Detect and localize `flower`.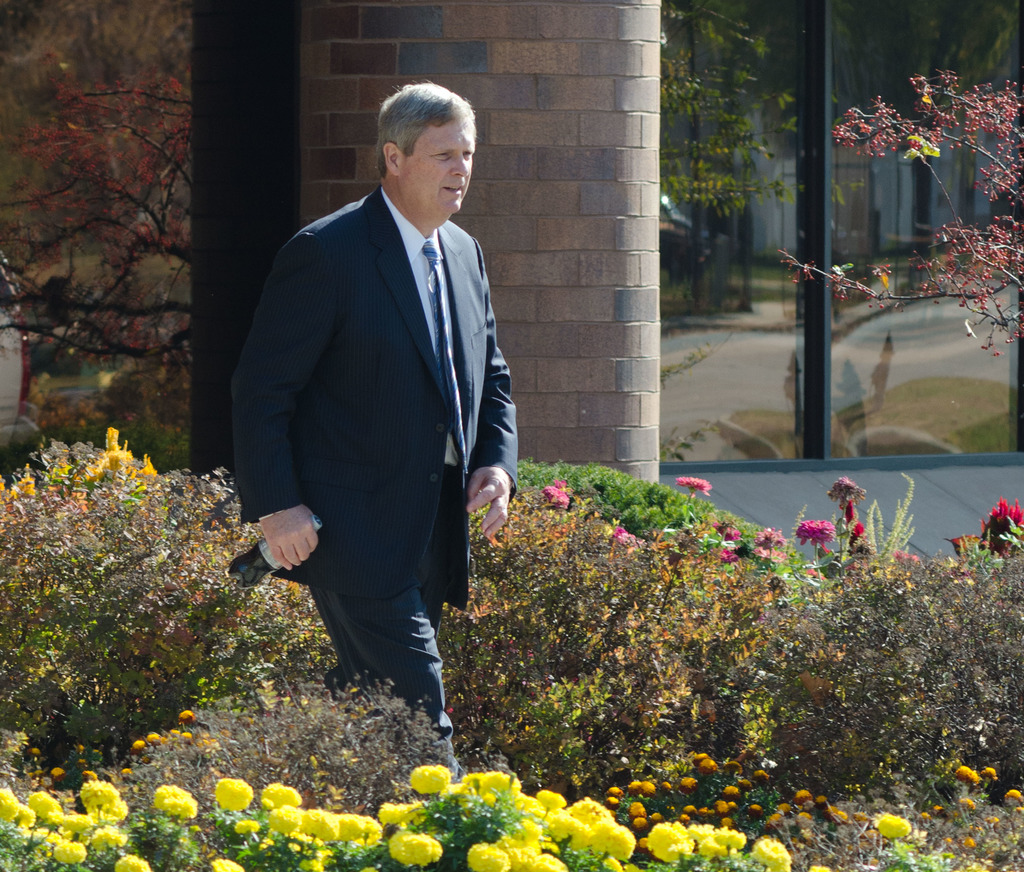
Localized at <bbox>792, 787, 808, 800</bbox>.
